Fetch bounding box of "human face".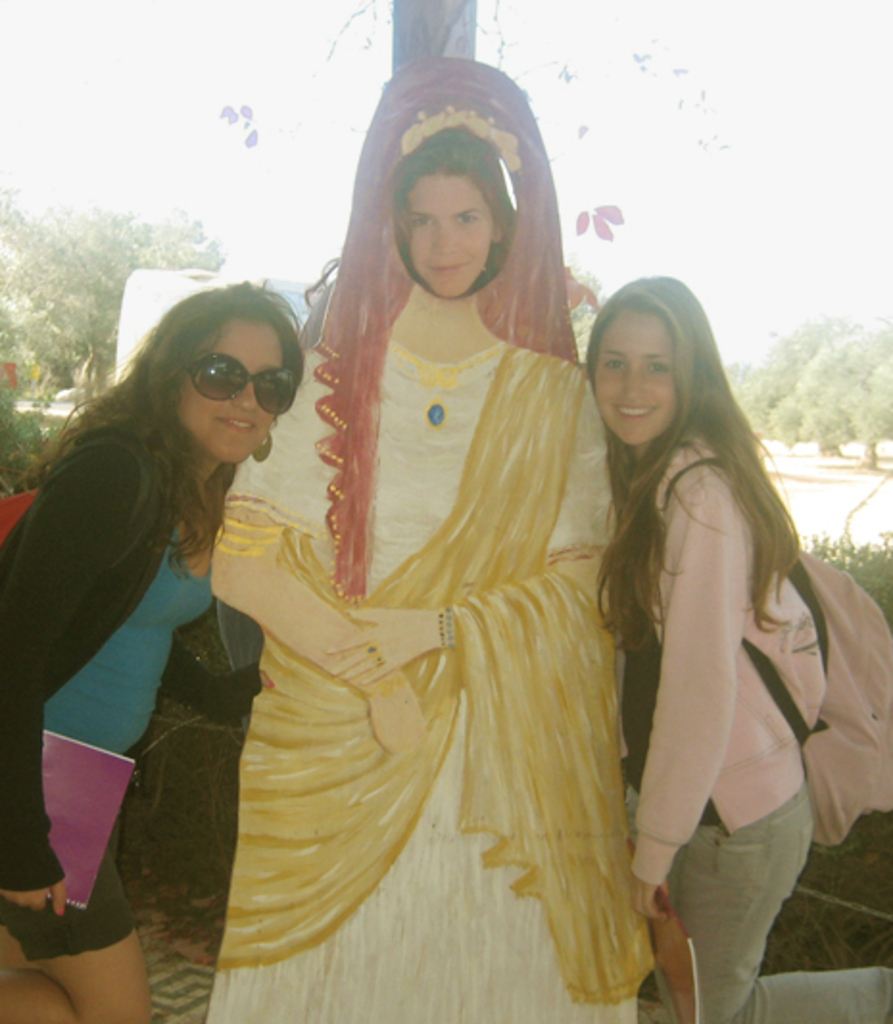
Bbox: 171, 321, 288, 467.
